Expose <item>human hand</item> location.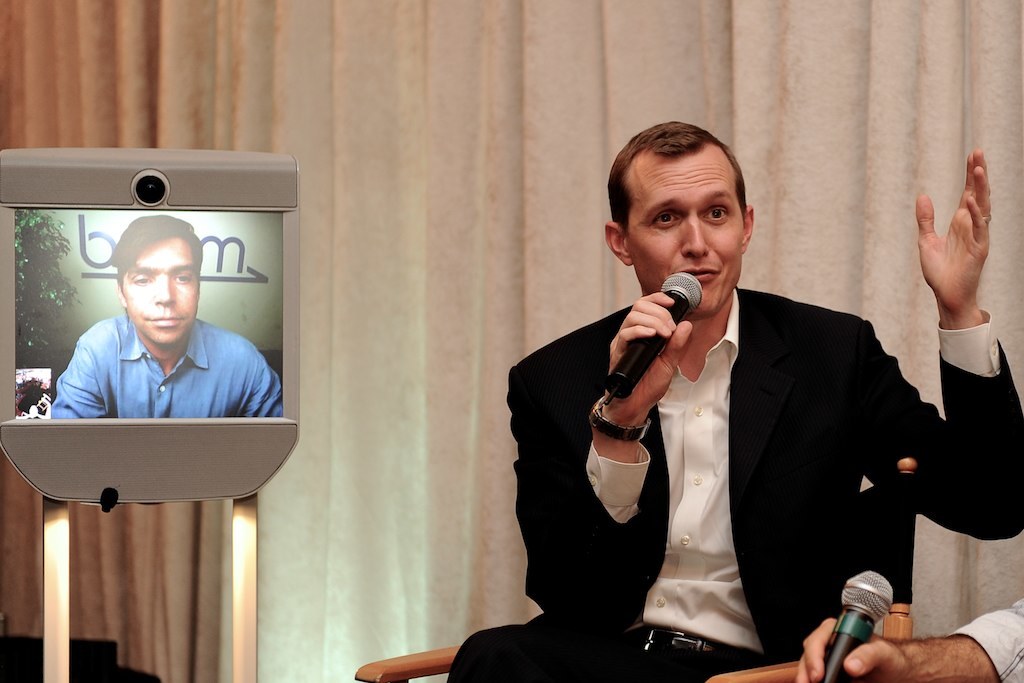
Exposed at bbox=[792, 614, 912, 682].
